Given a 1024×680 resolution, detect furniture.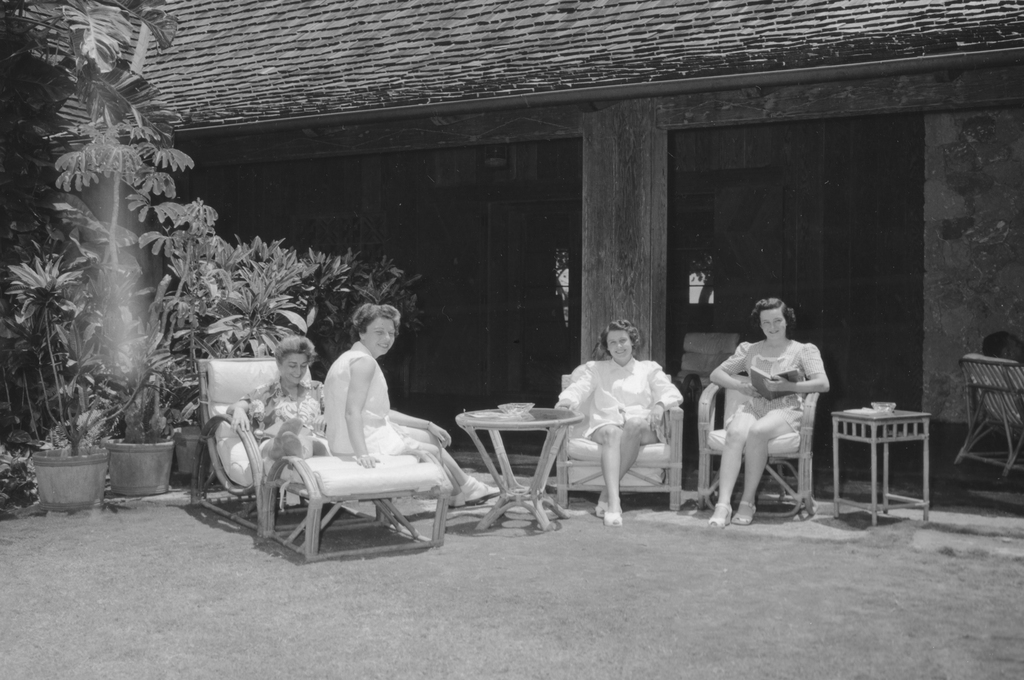
(left=454, top=407, right=584, bottom=531).
